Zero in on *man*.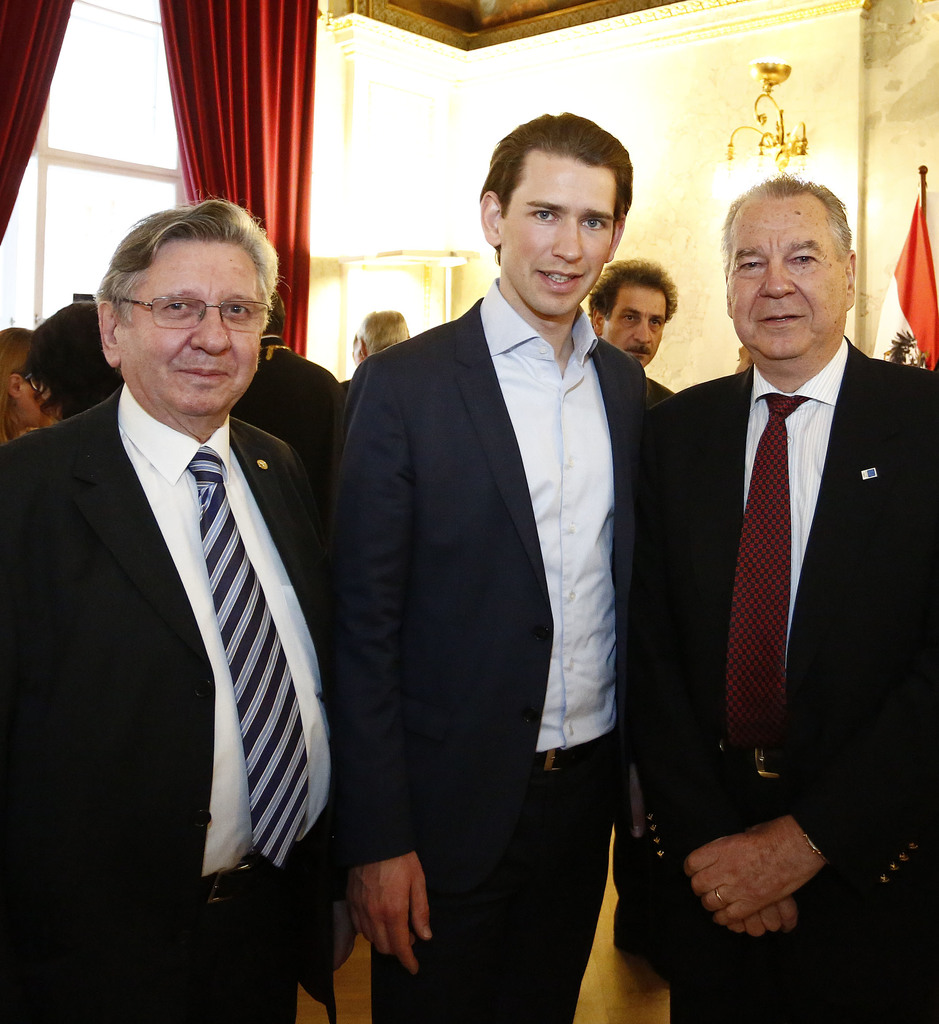
Zeroed in: pyautogui.locateOnScreen(13, 172, 365, 989).
